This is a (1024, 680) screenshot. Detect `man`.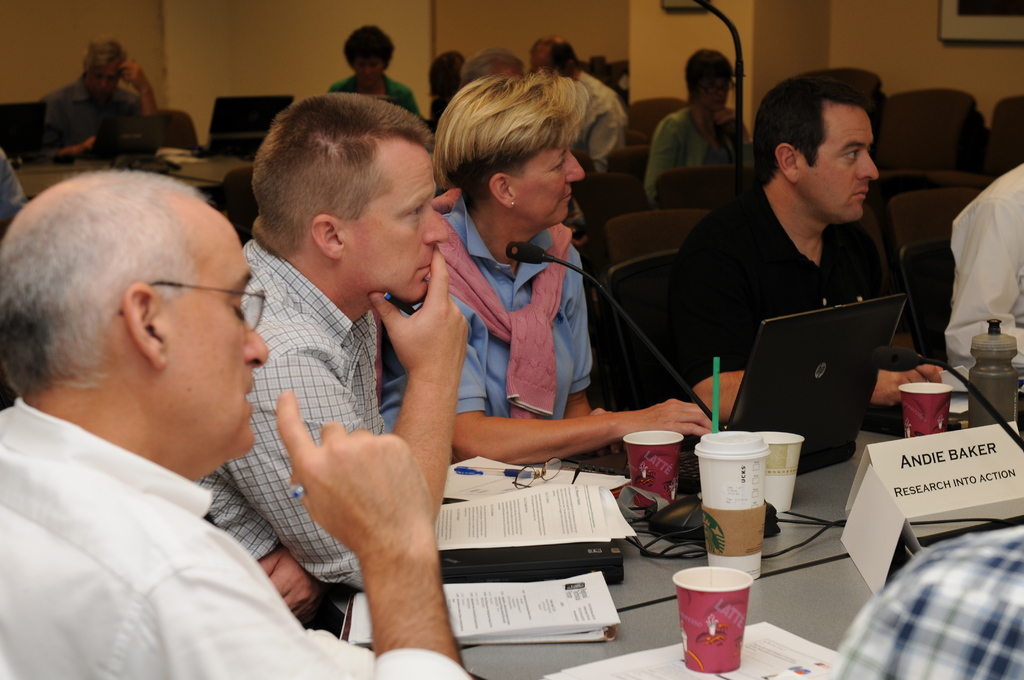
bbox=[198, 93, 468, 619].
